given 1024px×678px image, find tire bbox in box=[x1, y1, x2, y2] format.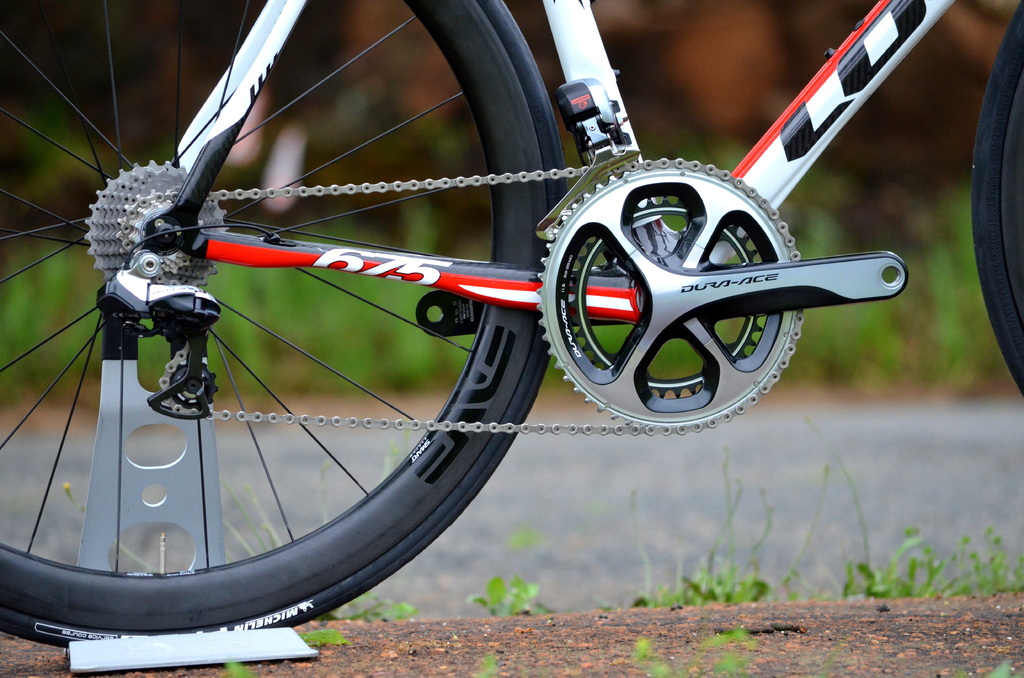
box=[0, 0, 554, 647].
